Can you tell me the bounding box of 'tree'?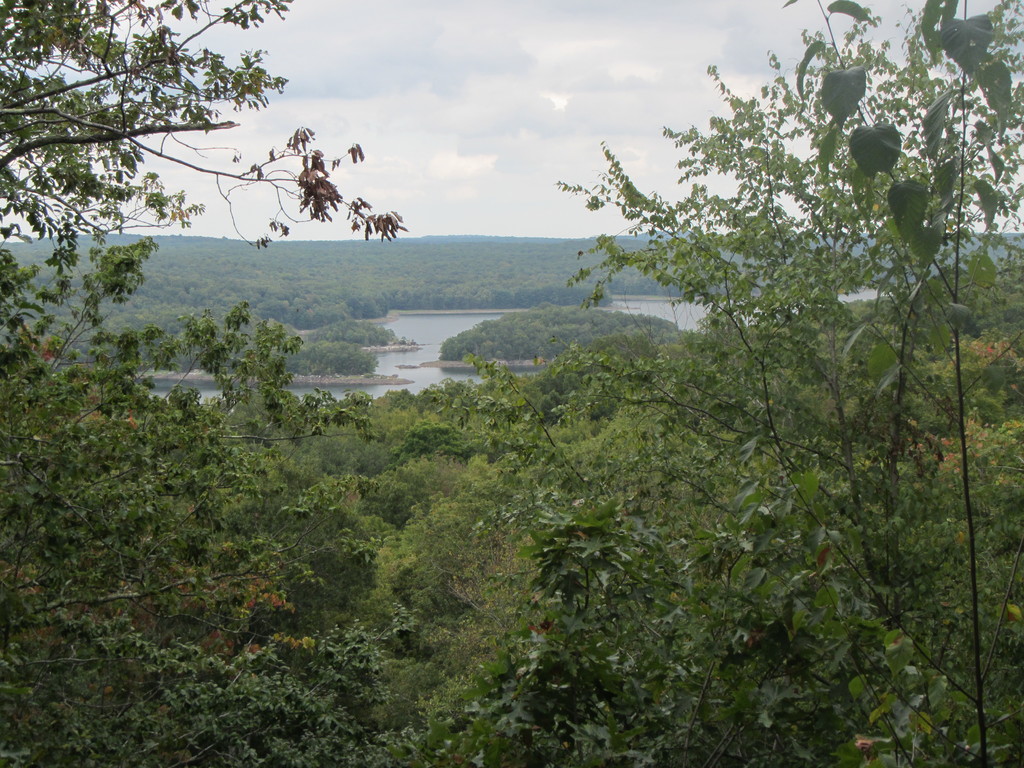
0,241,351,767.
